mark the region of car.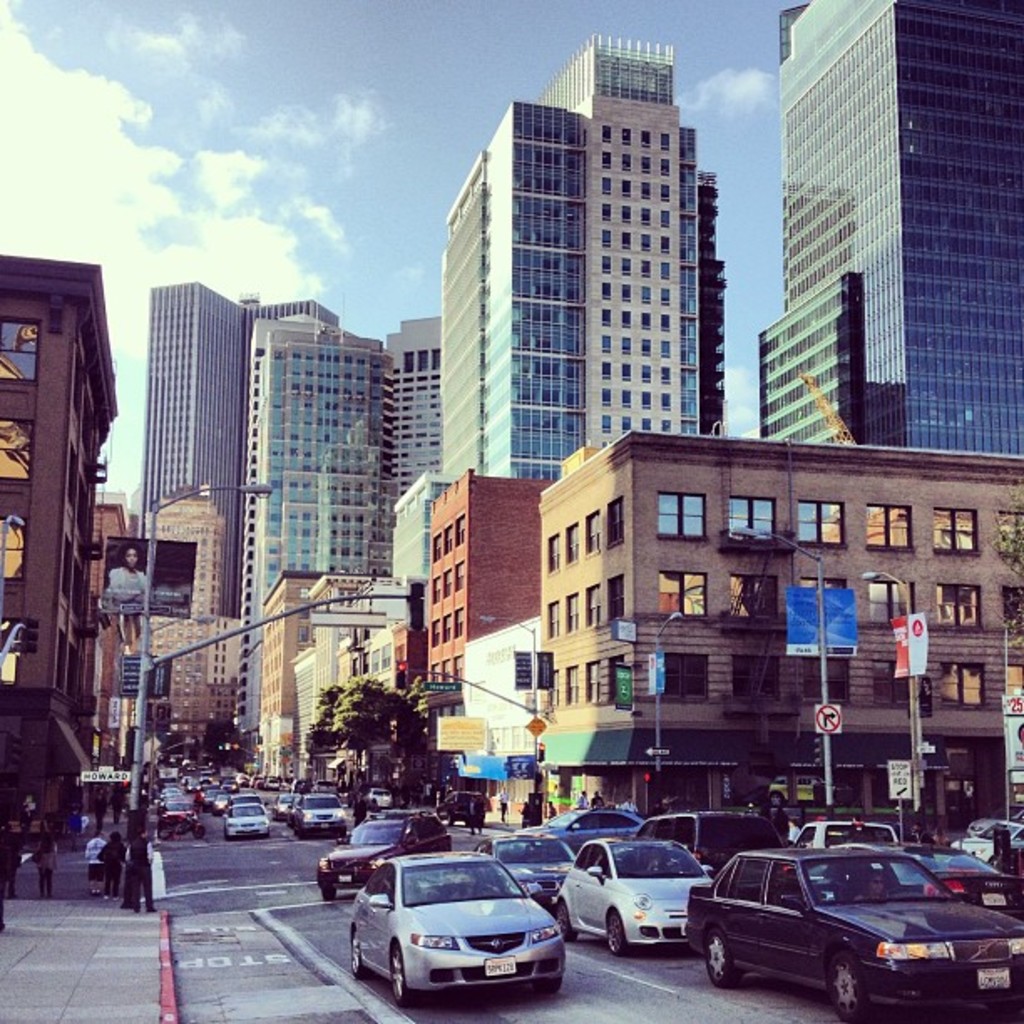
Region: crop(435, 790, 484, 827).
